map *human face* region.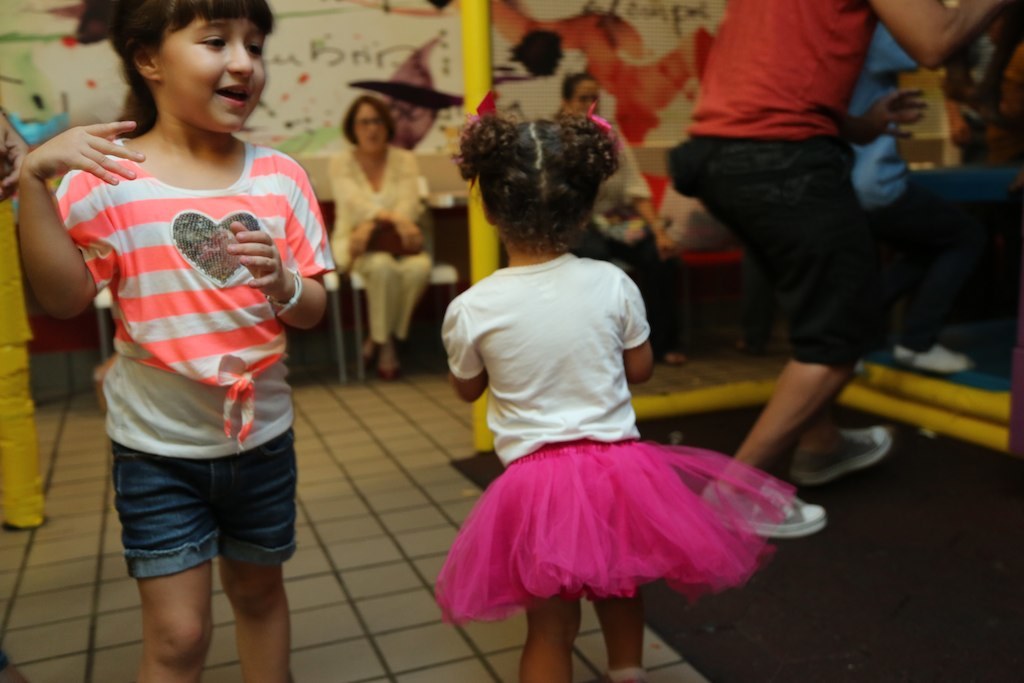
Mapped to (356, 102, 388, 154).
